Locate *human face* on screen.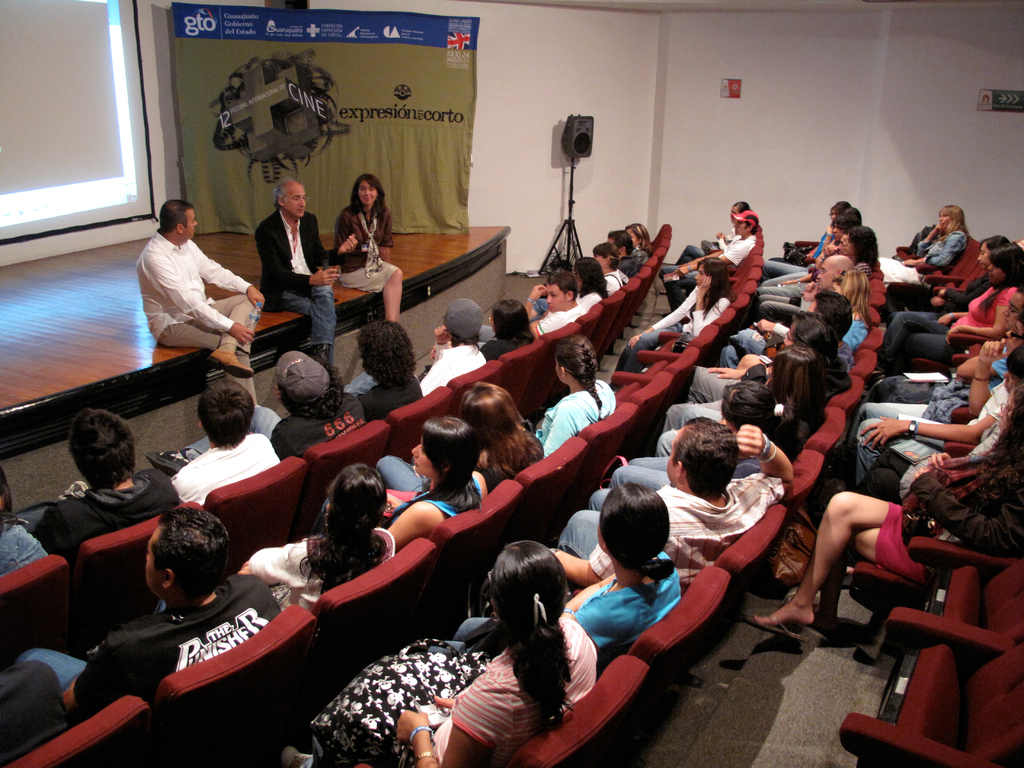
On screen at <bbox>979, 238, 993, 262</bbox>.
